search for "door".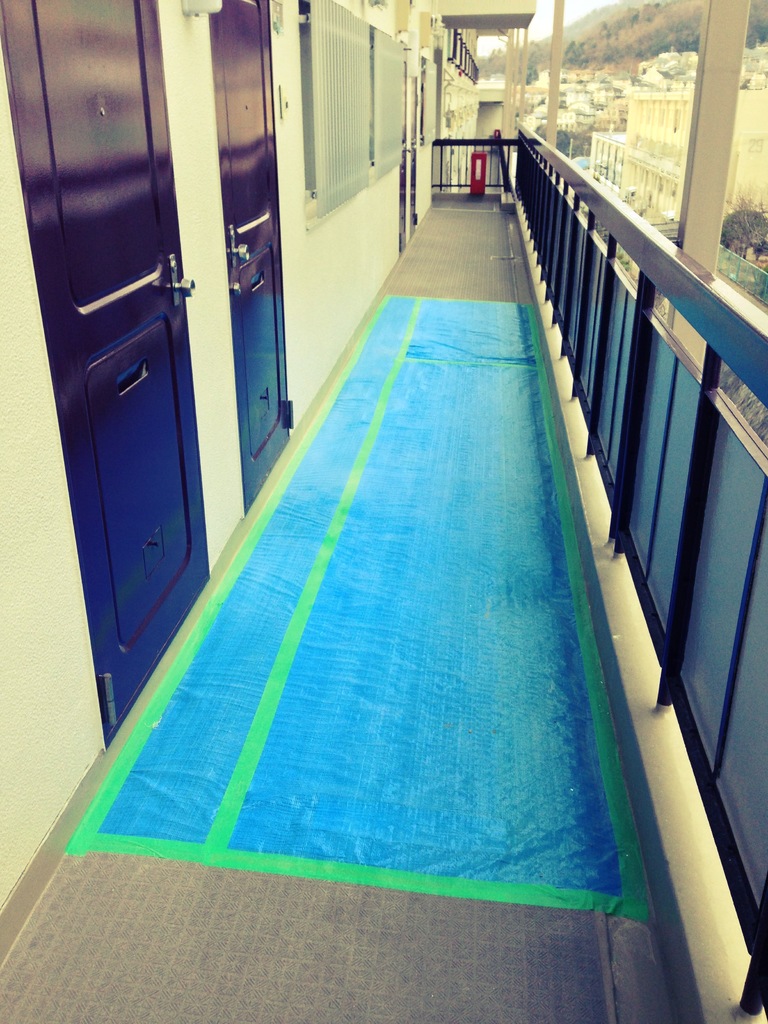
Found at rect(410, 77, 419, 237).
